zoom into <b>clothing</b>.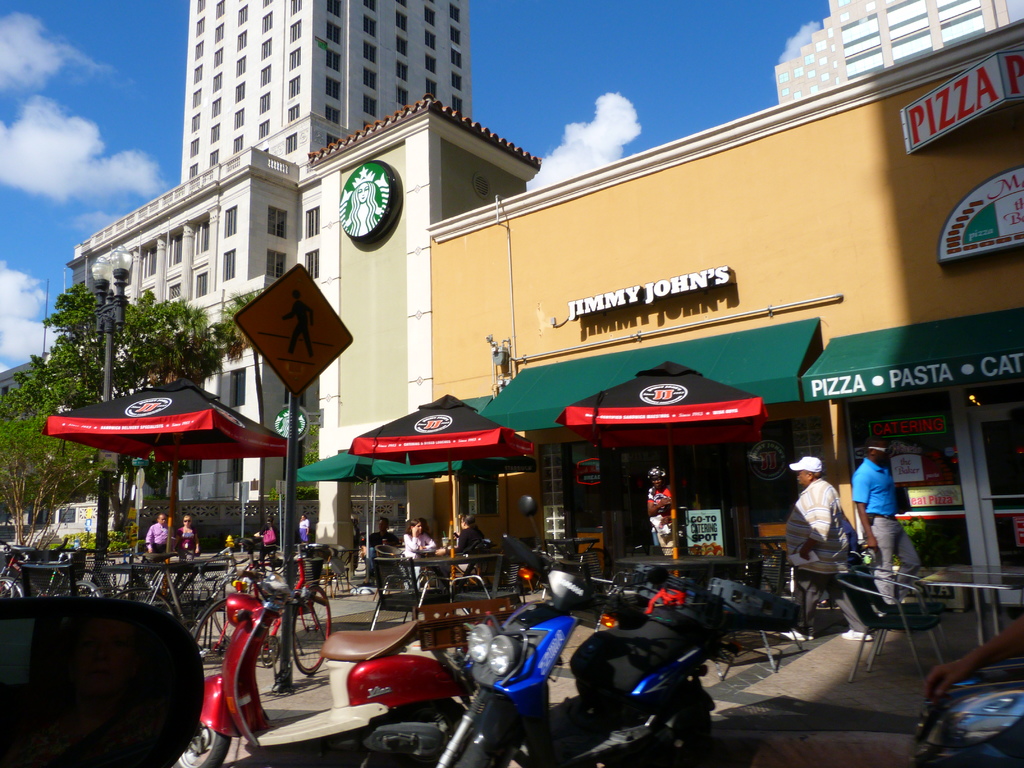
Zoom target: l=265, t=529, r=272, b=545.
